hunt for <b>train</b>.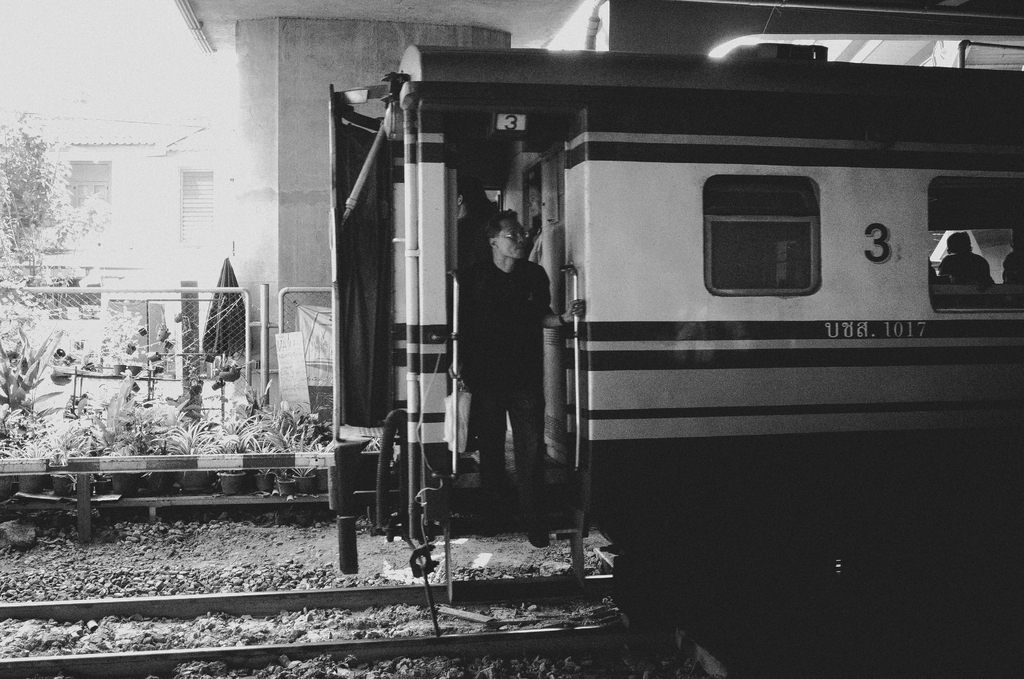
Hunted down at box(328, 49, 1023, 644).
